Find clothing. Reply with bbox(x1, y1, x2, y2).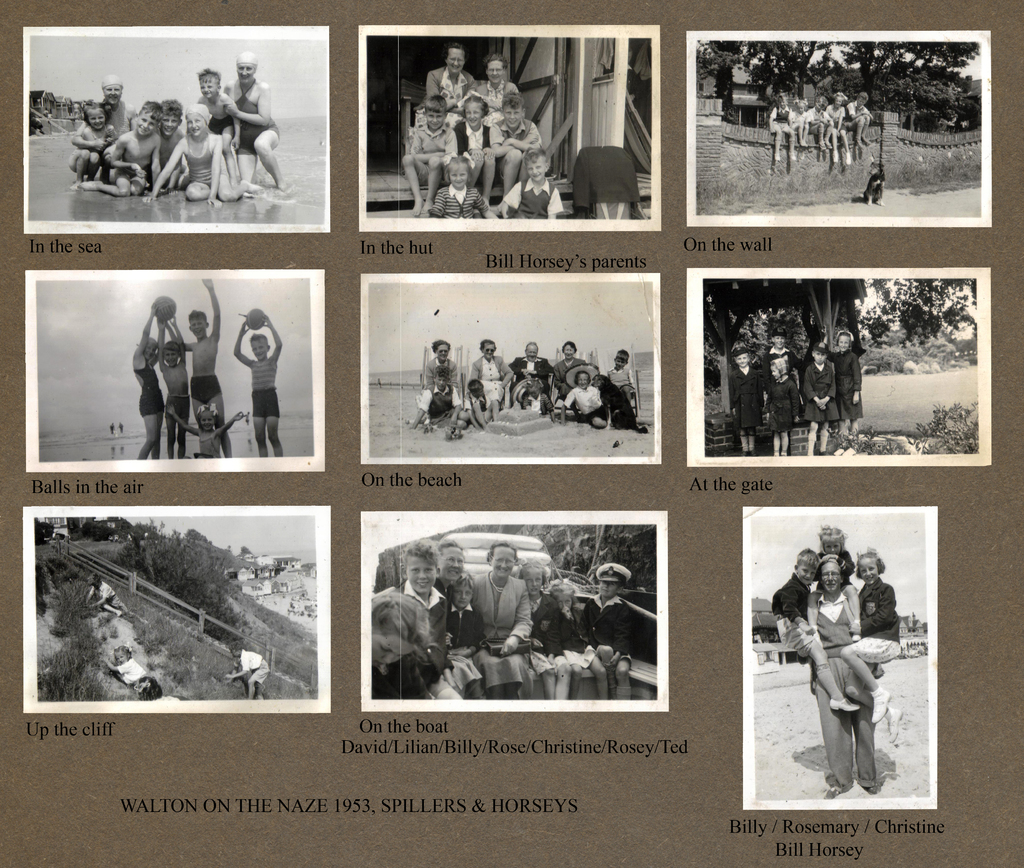
bbox(788, 108, 806, 138).
